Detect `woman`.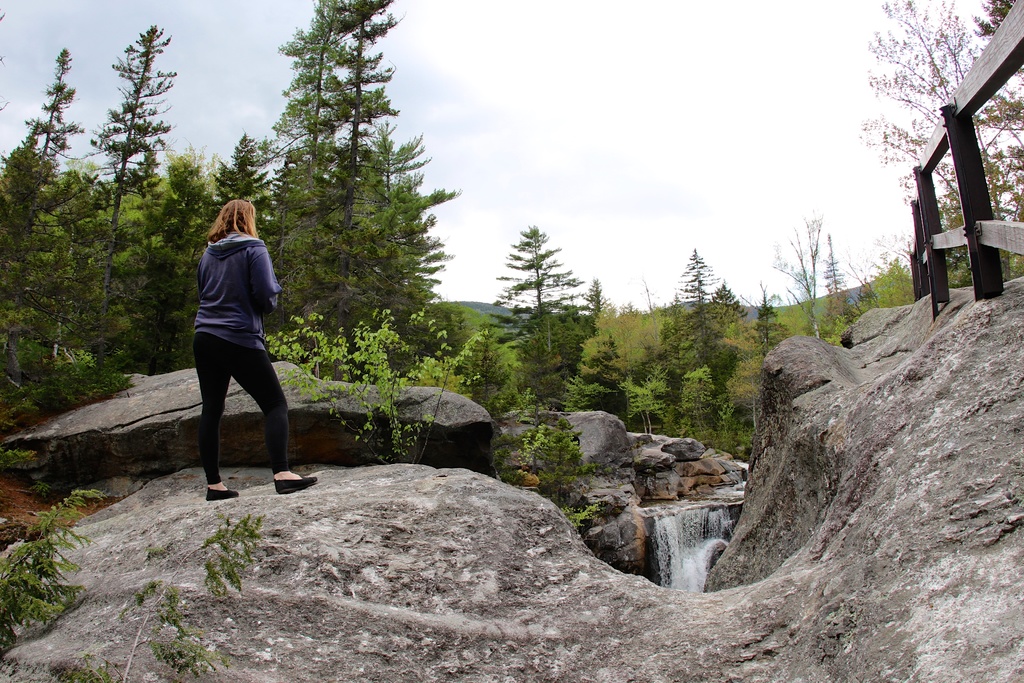
Detected at box=[194, 199, 317, 504].
